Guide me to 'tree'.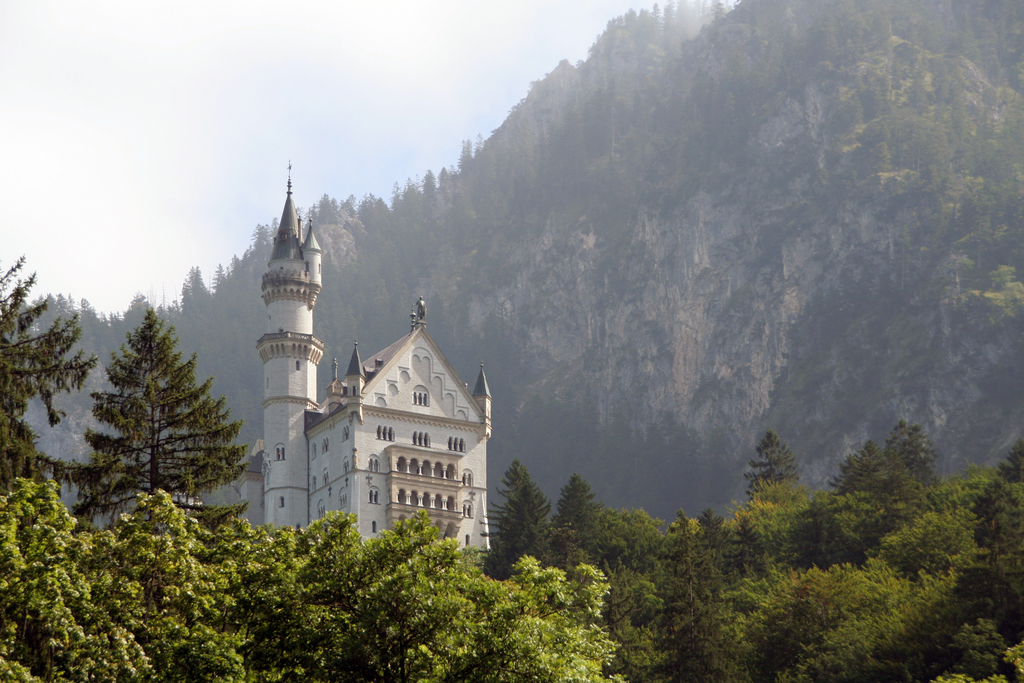
Guidance: crop(77, 290, 233, 542).
